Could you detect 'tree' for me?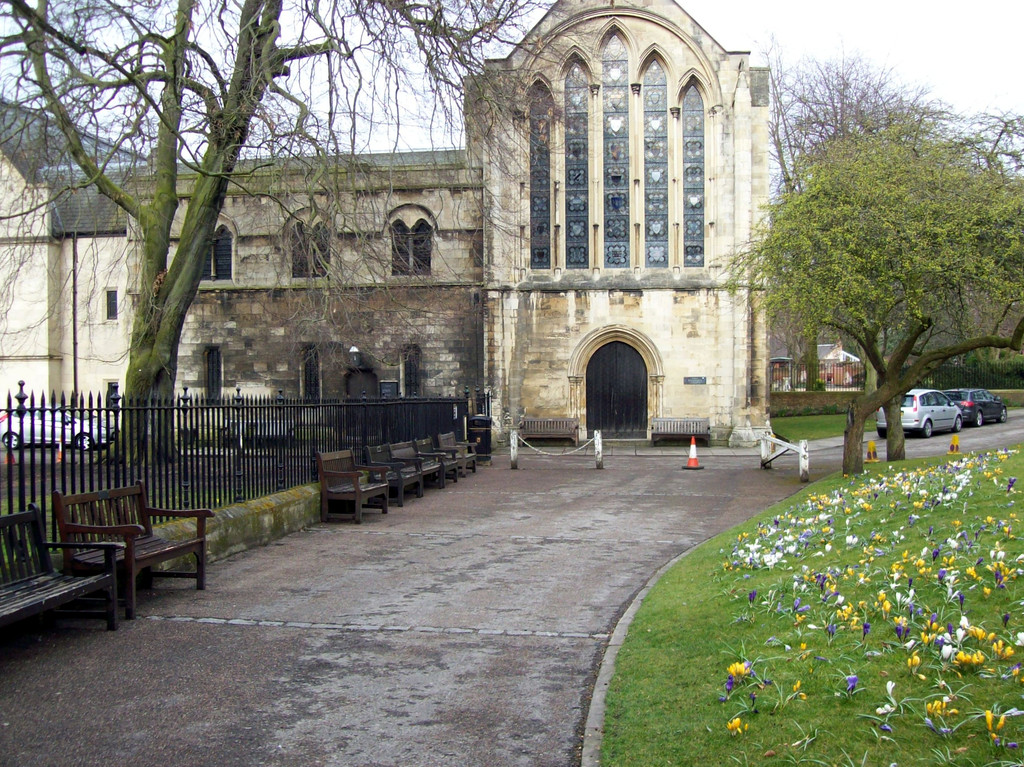
Detection result: <bbox>765, 29, 1023, 435</bbox>.
